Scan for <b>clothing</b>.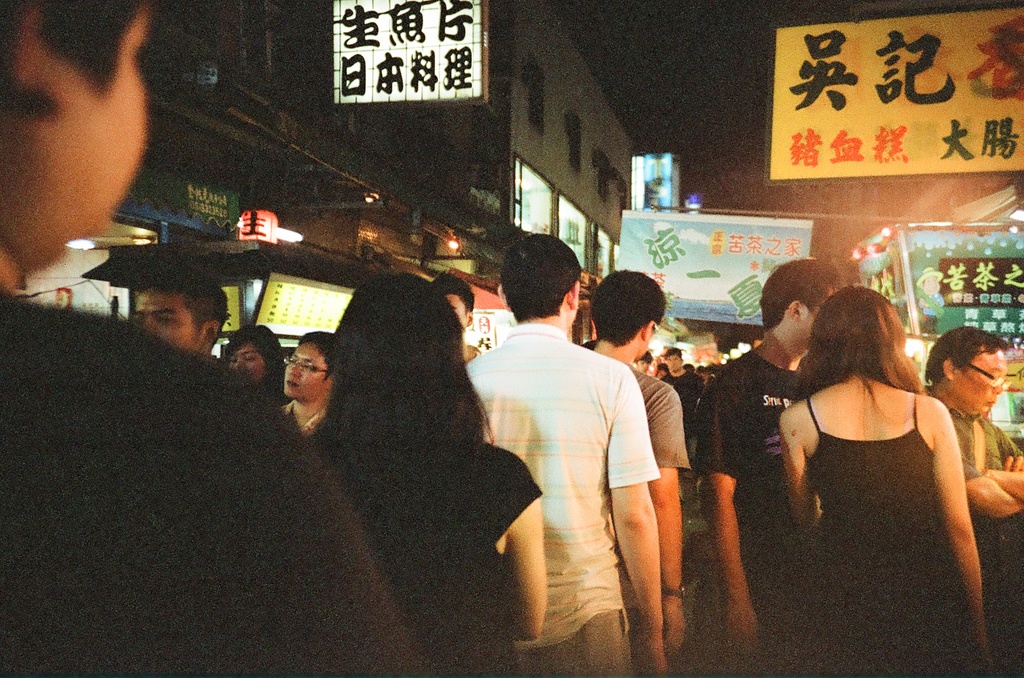
Scan result: bbox=(808, 393, 992, 677).
